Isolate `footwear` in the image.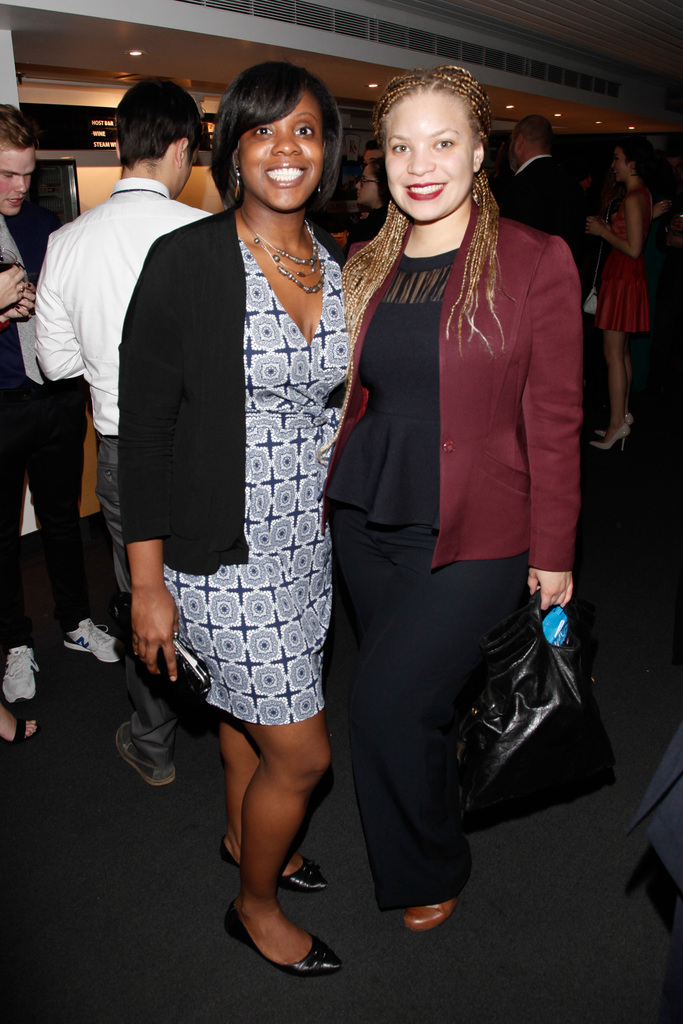
Isolated region: <region>215, 840, 331, 891</region>.
